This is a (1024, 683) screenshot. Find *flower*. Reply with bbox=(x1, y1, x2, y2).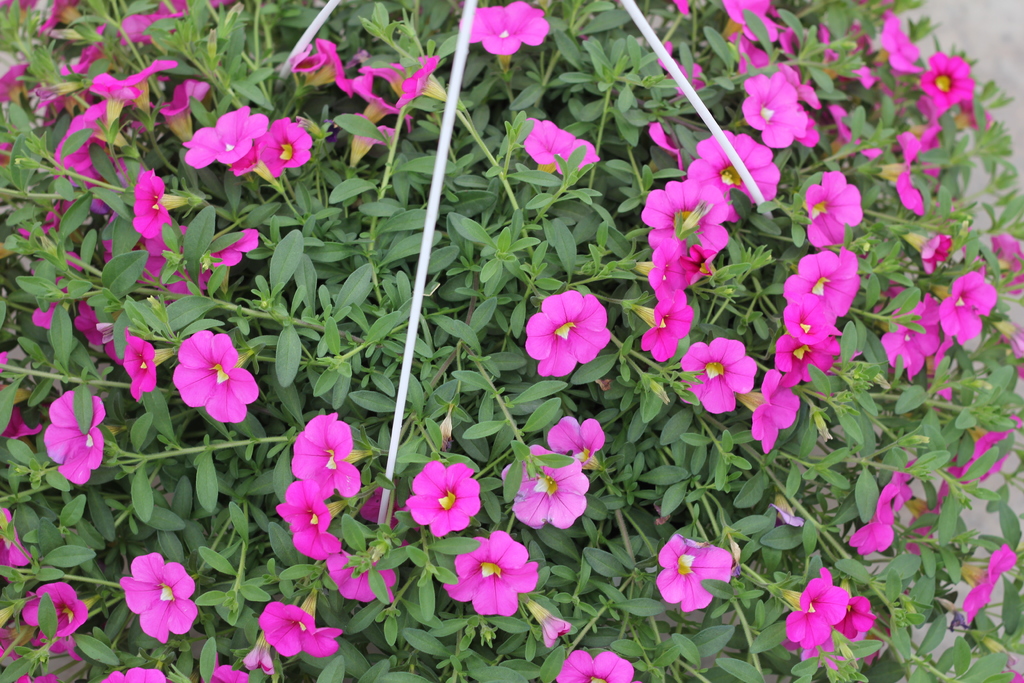
bbox=(922, 234, 958, 270).
